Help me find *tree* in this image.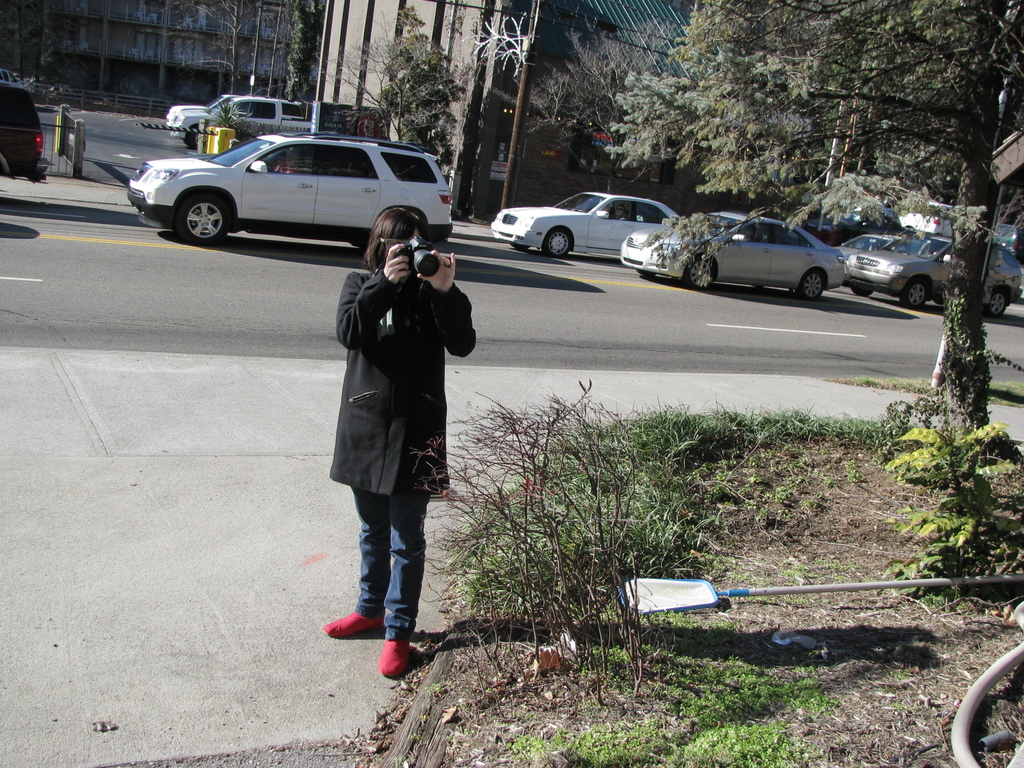
Found it: {"left": 163, "top": 0, "right": 288, "bottom": 102}.
